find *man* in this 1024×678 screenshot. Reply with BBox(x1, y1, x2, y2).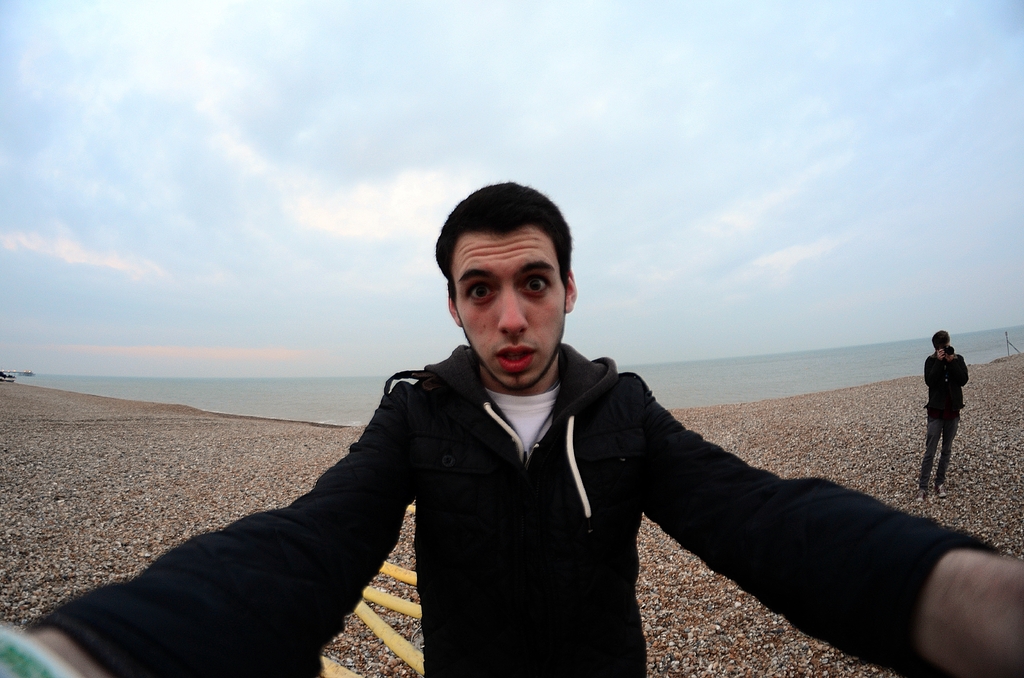
BBox(913, 327, 979, 503).
